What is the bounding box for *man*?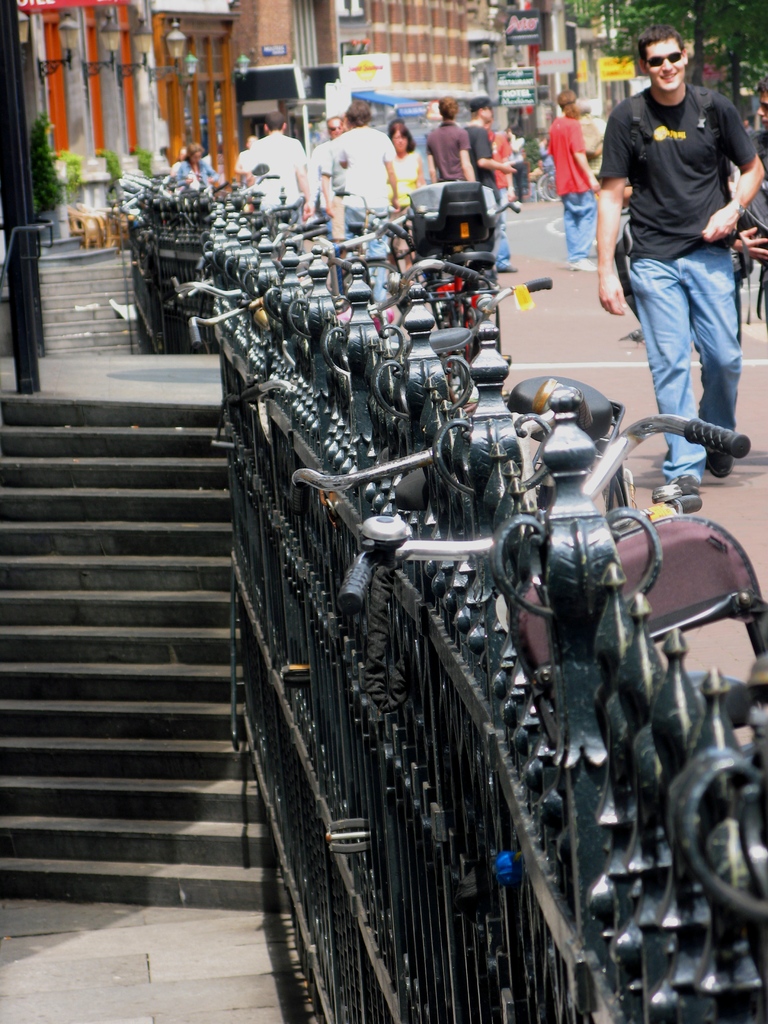
crop(427, 92, 465, 185).
